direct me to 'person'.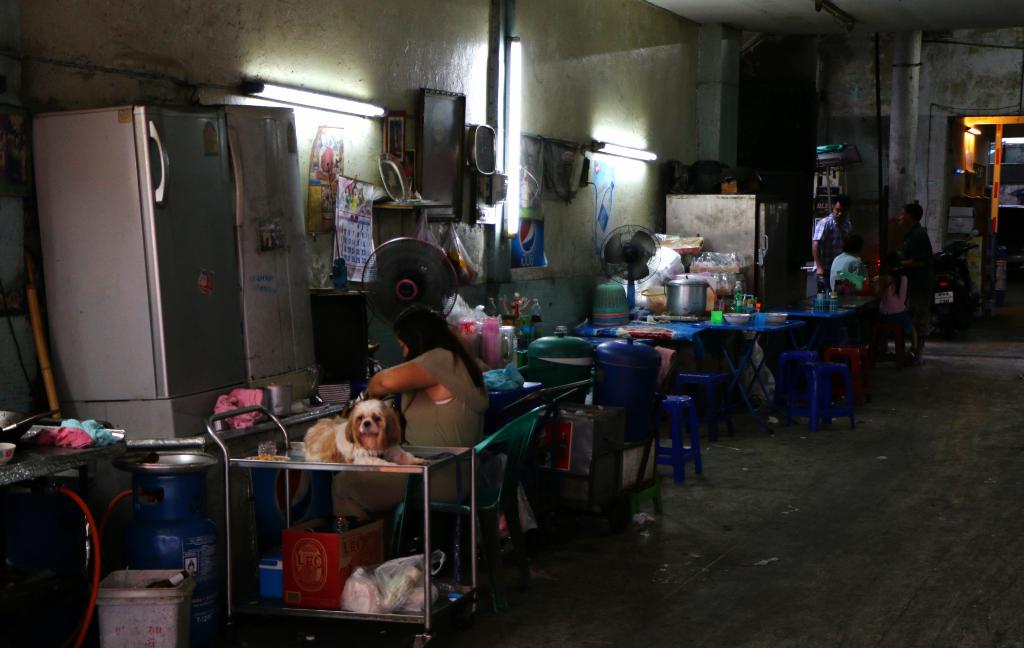
Direction: bbox=(330, 300, 489, 524).
